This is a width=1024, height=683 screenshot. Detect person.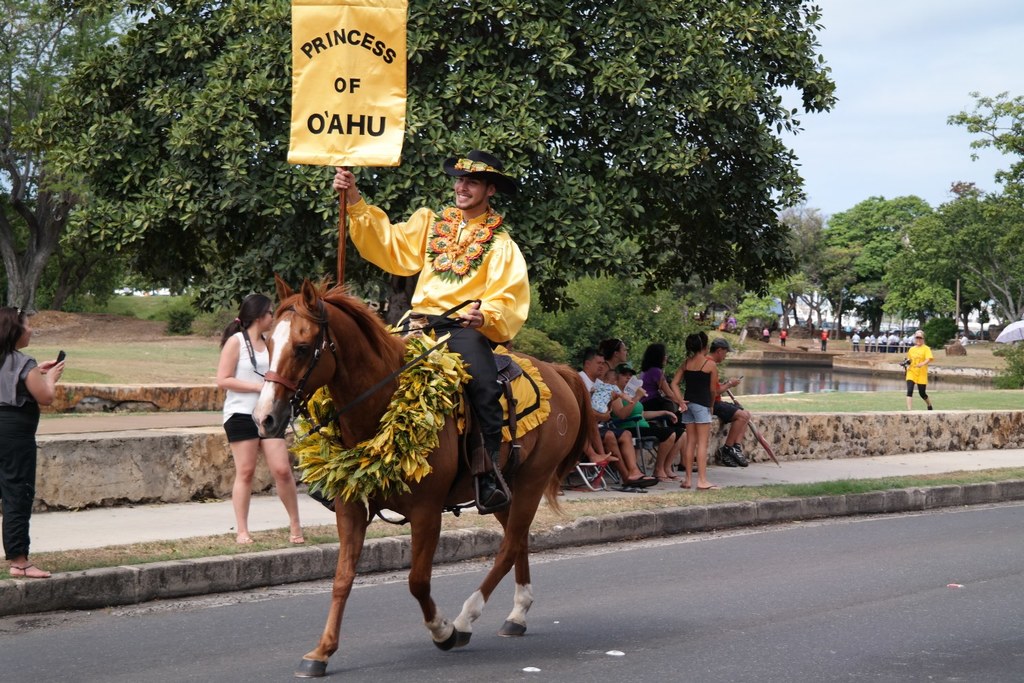
(906,331,937,415).
